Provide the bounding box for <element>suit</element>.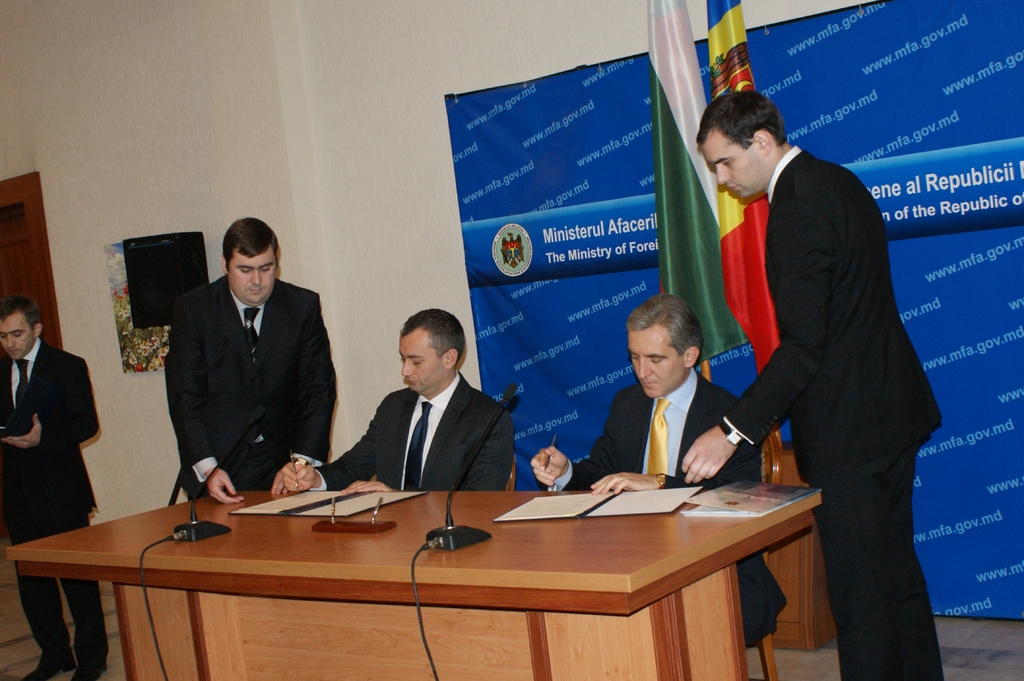
<box>697,90,932,646</box>.
